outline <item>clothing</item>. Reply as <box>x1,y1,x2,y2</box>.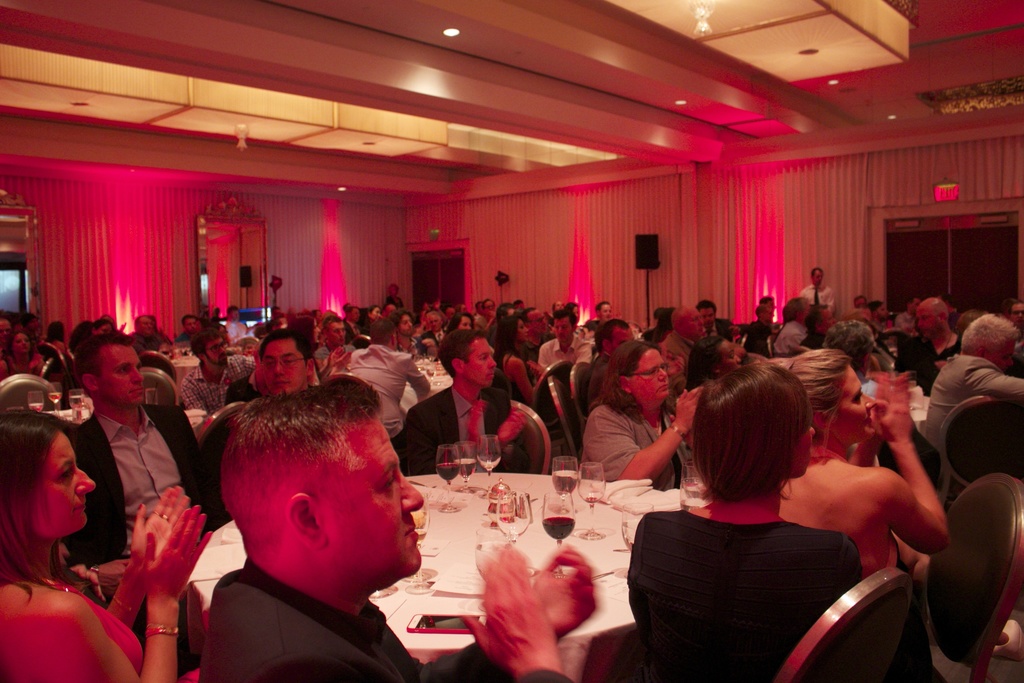
<box>579,393,702,491</box>.
